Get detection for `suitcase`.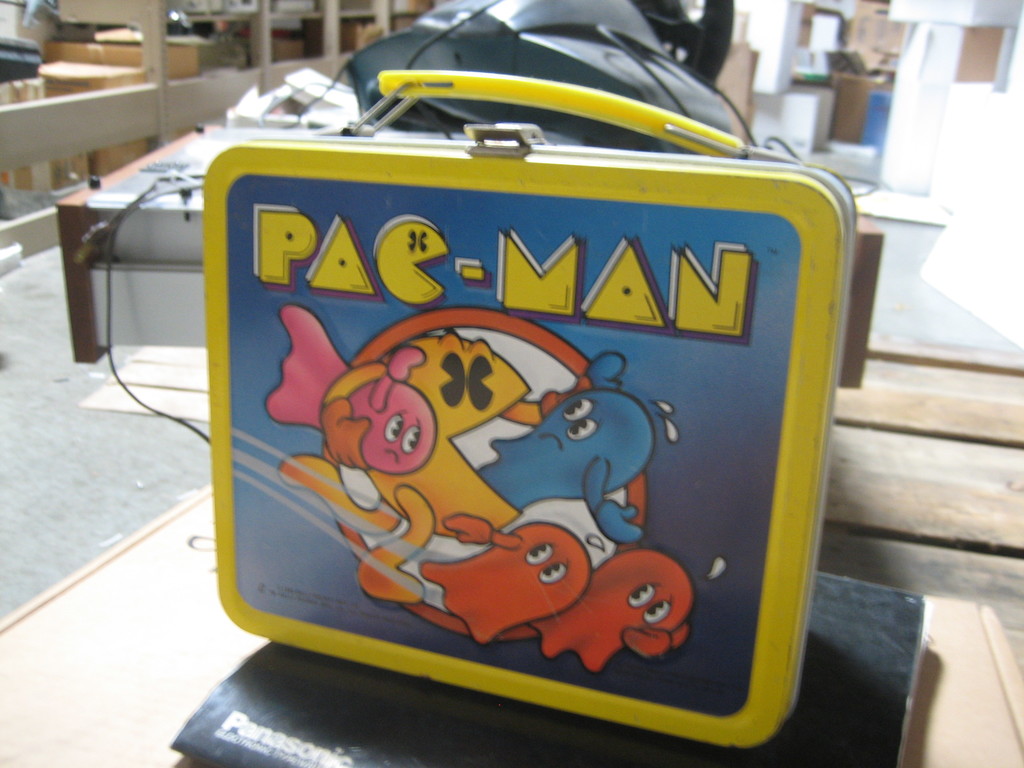
Detection: left=207, top=69, right=860, bottom=750.
